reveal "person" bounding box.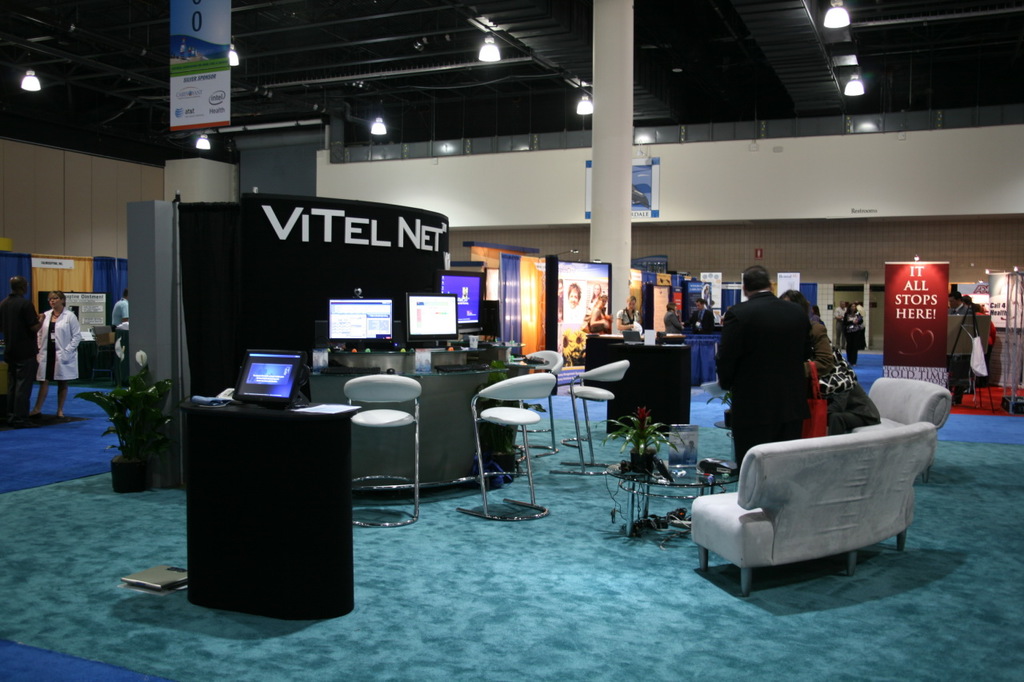
Revealed: BBox(0, 273, 45, 419).
